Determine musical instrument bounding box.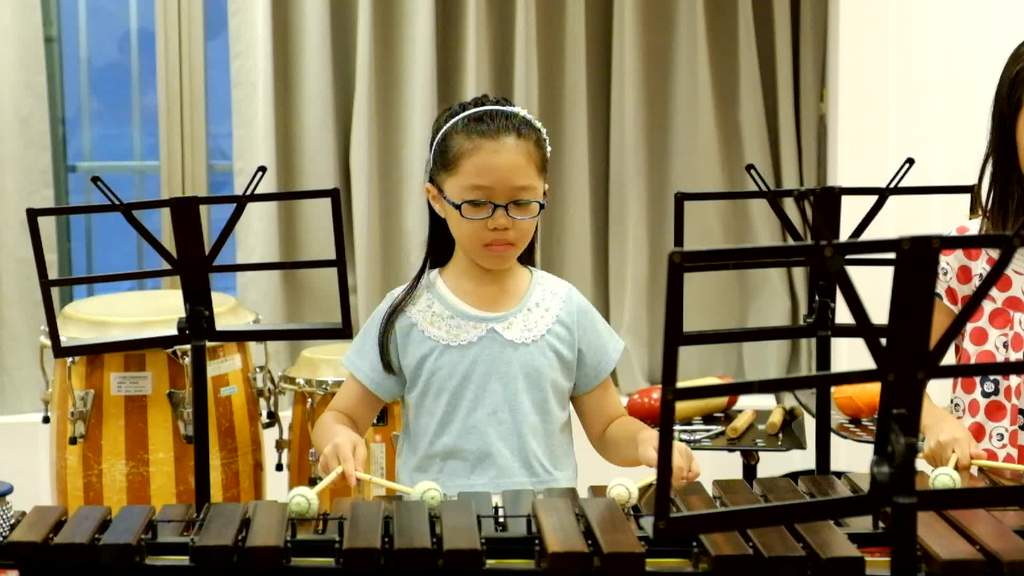
Determined: x1=956 y1=457 x2=1023 y2=474.
